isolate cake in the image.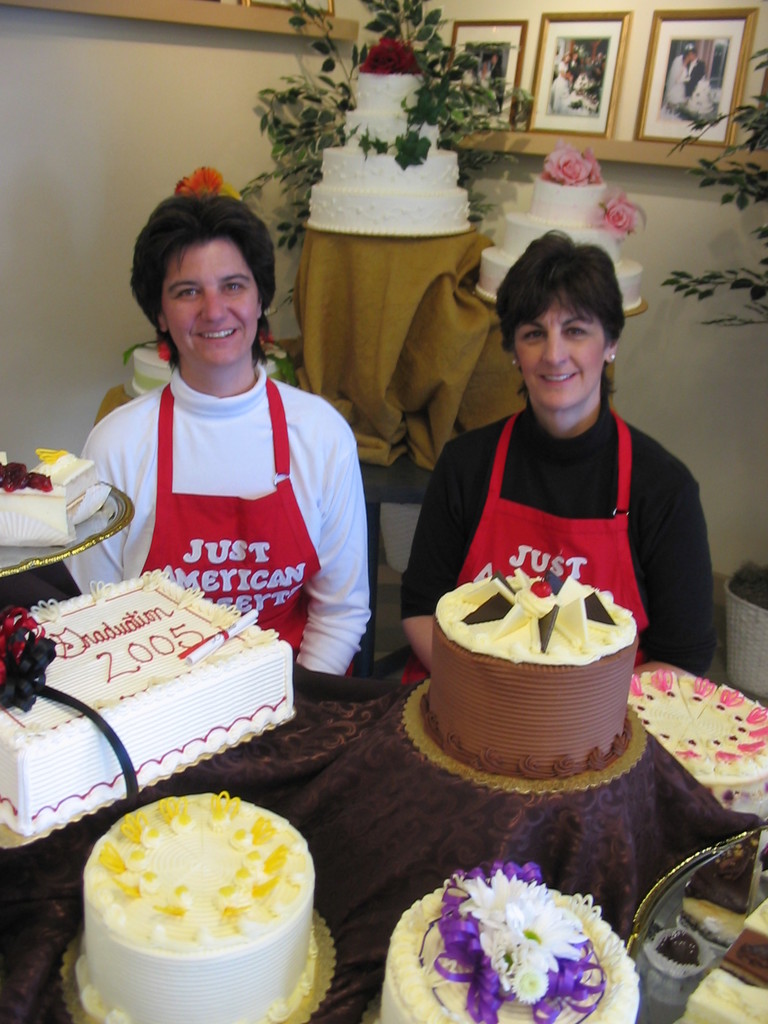
Isolated region: {"x1": 376, "y1": 861, "x2": 642, "y2": 1023}.
